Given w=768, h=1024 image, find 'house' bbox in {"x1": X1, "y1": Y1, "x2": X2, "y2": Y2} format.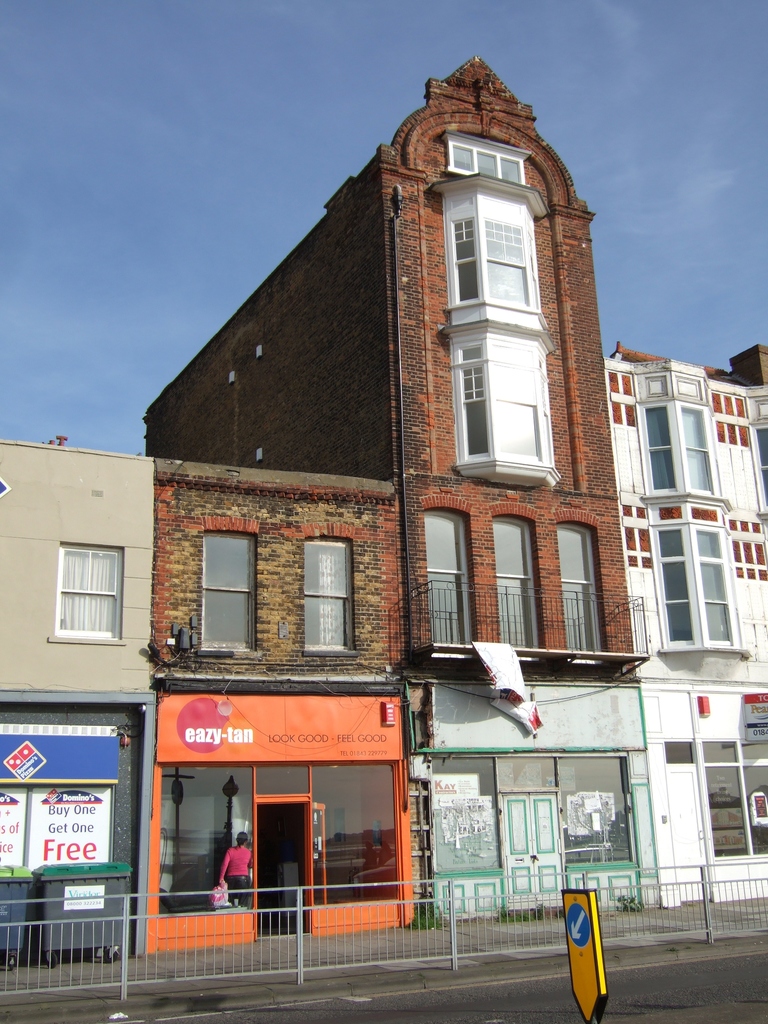
{"x1": 0, "y1": 437, "x2": 161, "y2": 967}.
